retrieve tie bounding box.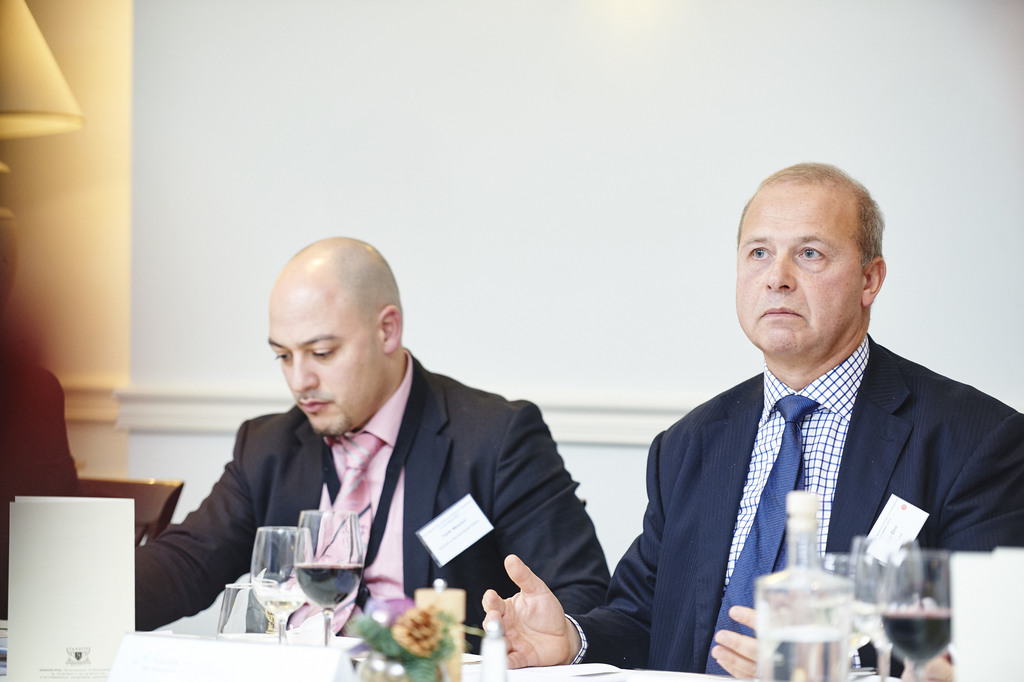
Bounding box: [x1=707, y1=390, x2=816, y2=678].
